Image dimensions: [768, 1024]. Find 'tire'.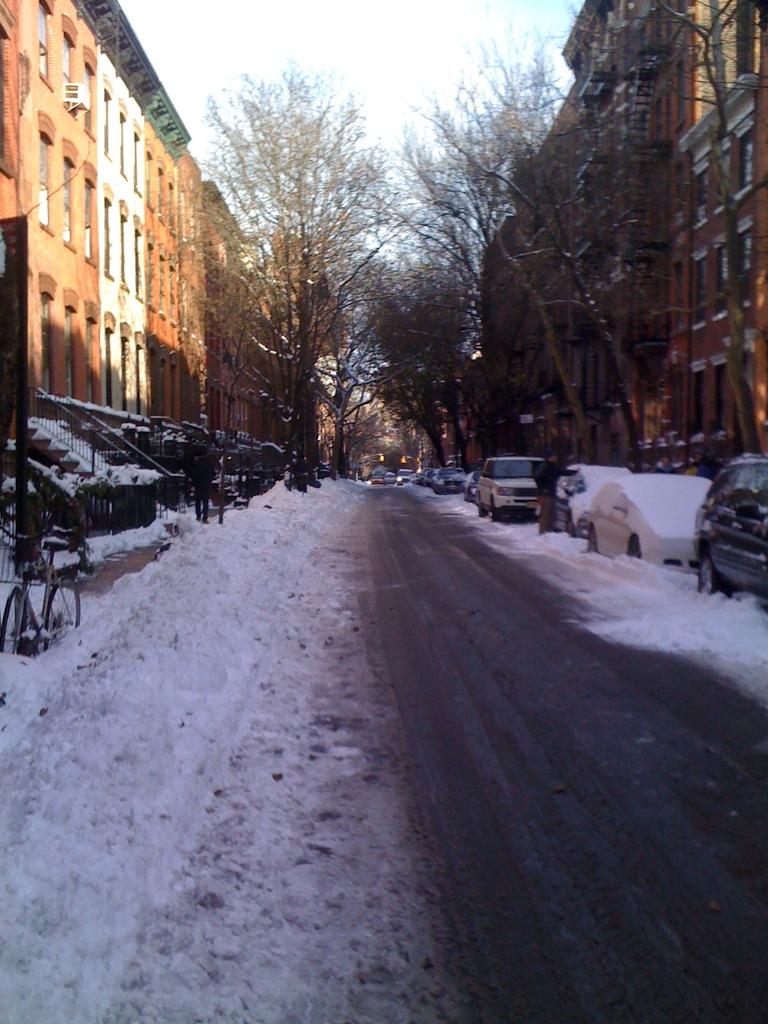
(x1=0, y1=586, x2=31, y2=653).
